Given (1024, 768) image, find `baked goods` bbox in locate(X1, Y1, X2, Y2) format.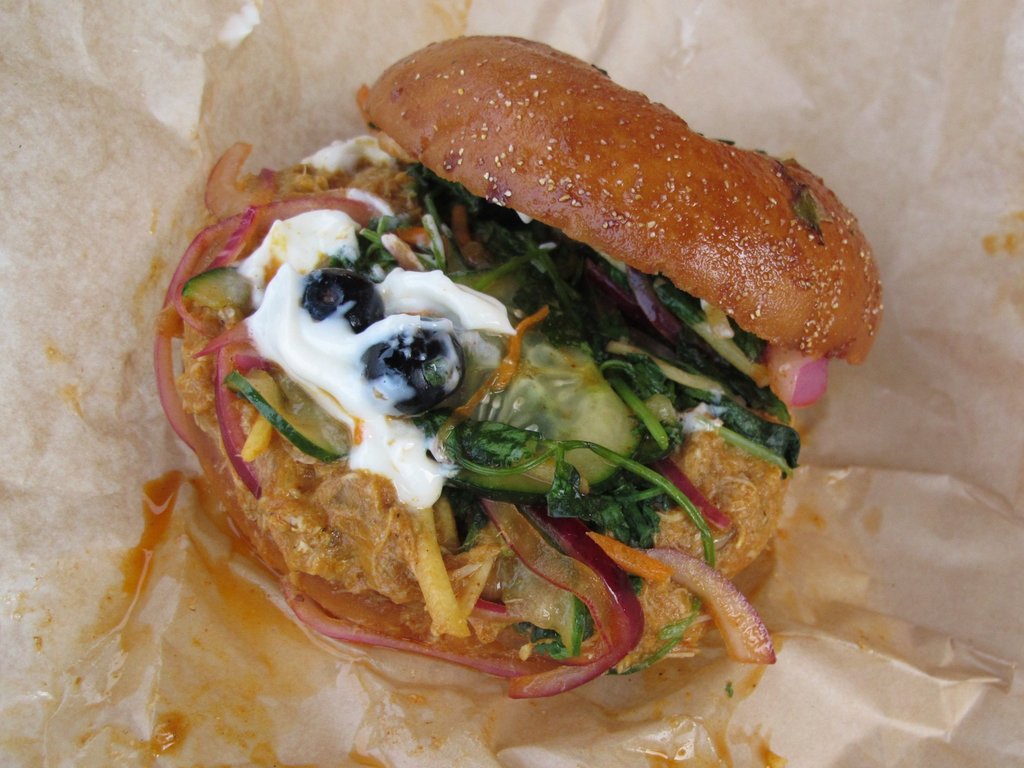
locate(163, 40, 884, 673).
